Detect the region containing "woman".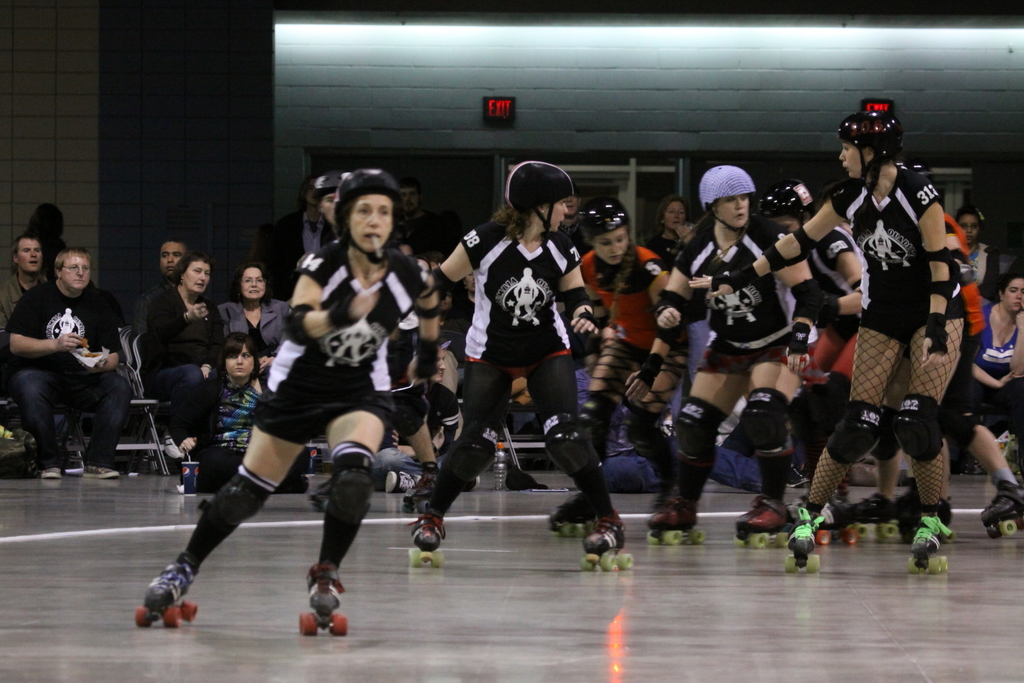
left=141, top=258, right=226, bottom=475.
